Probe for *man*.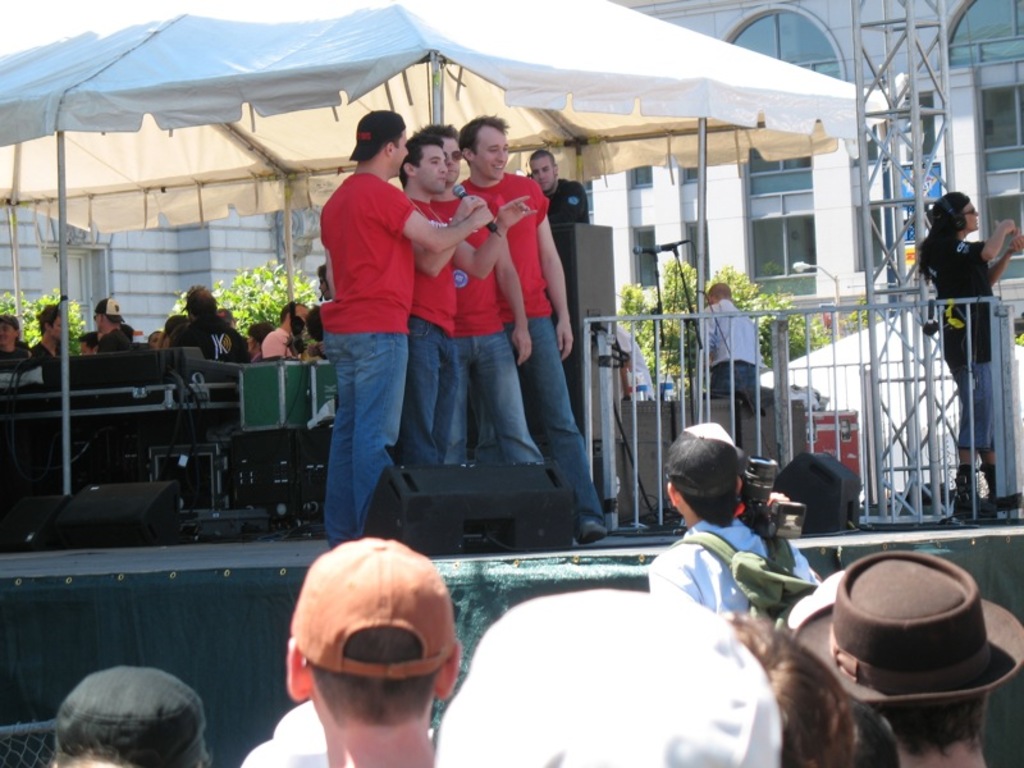
Probe result: 321:106:497:549.
